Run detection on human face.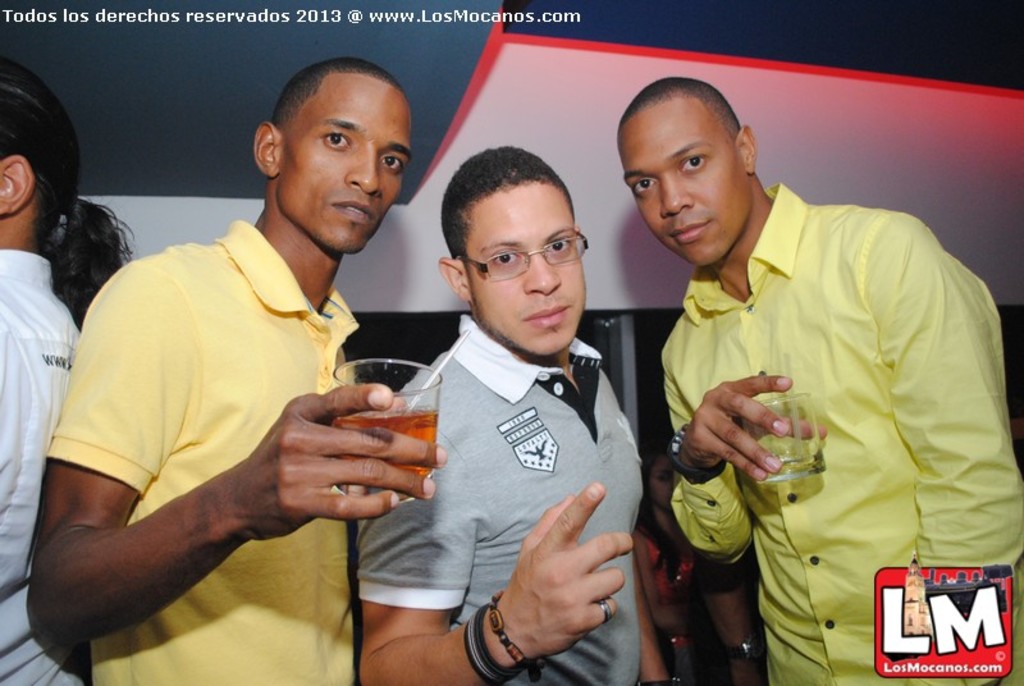
Result: {"x1": 278, "y1": 77, "x2": 408, "y2": 253}.
